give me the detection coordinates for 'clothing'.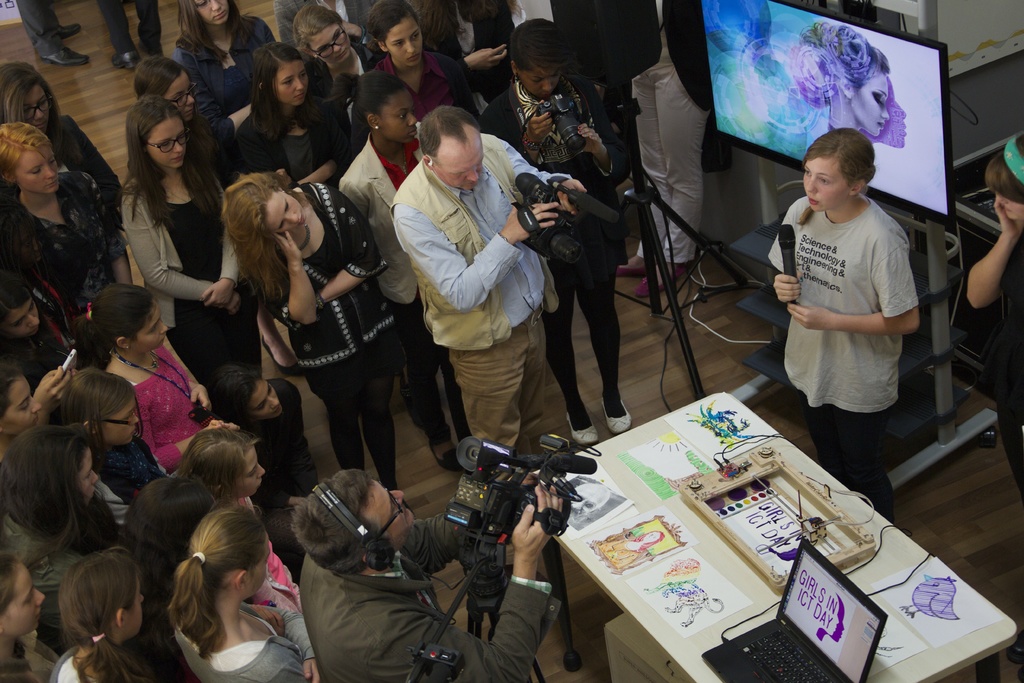
(1002,128,1021,197).
